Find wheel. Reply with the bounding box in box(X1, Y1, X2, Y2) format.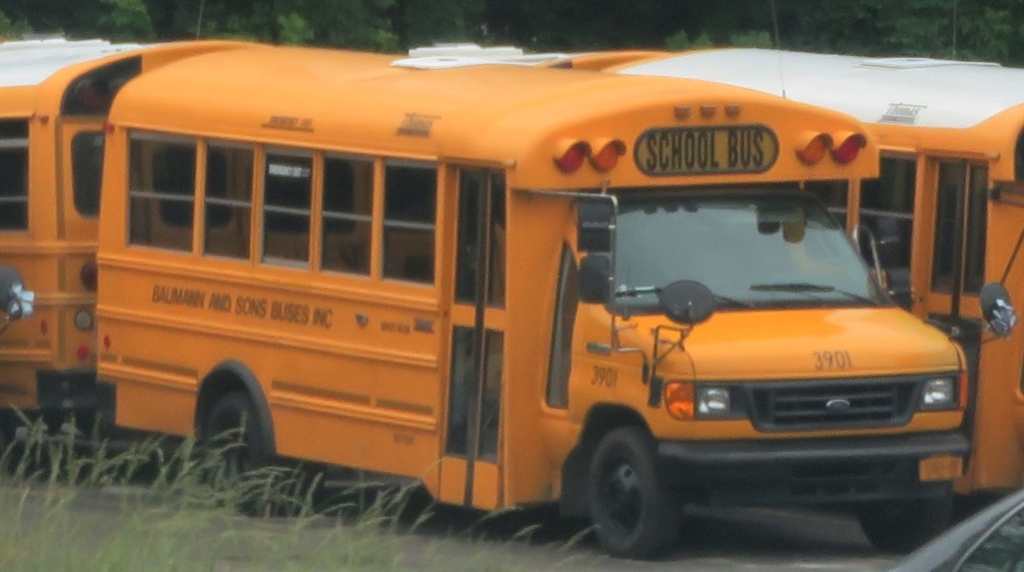
box(586, 423, 689, 566).
